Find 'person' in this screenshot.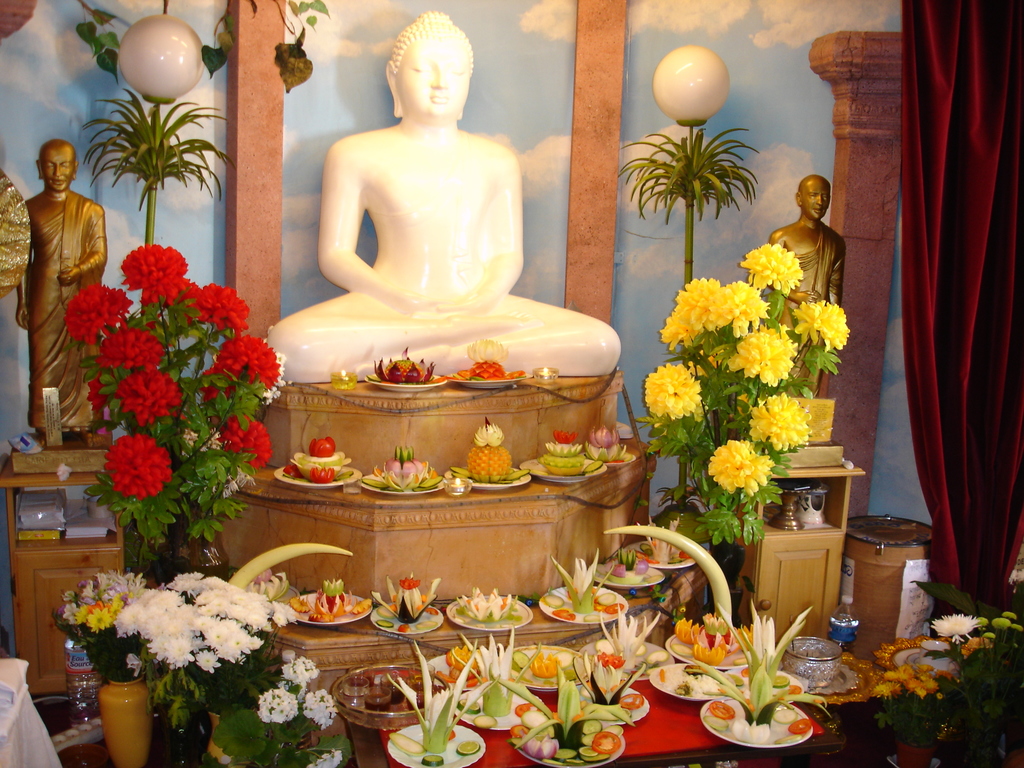
The bounding box for 'person' is crop(762, 167, 849, 403).
